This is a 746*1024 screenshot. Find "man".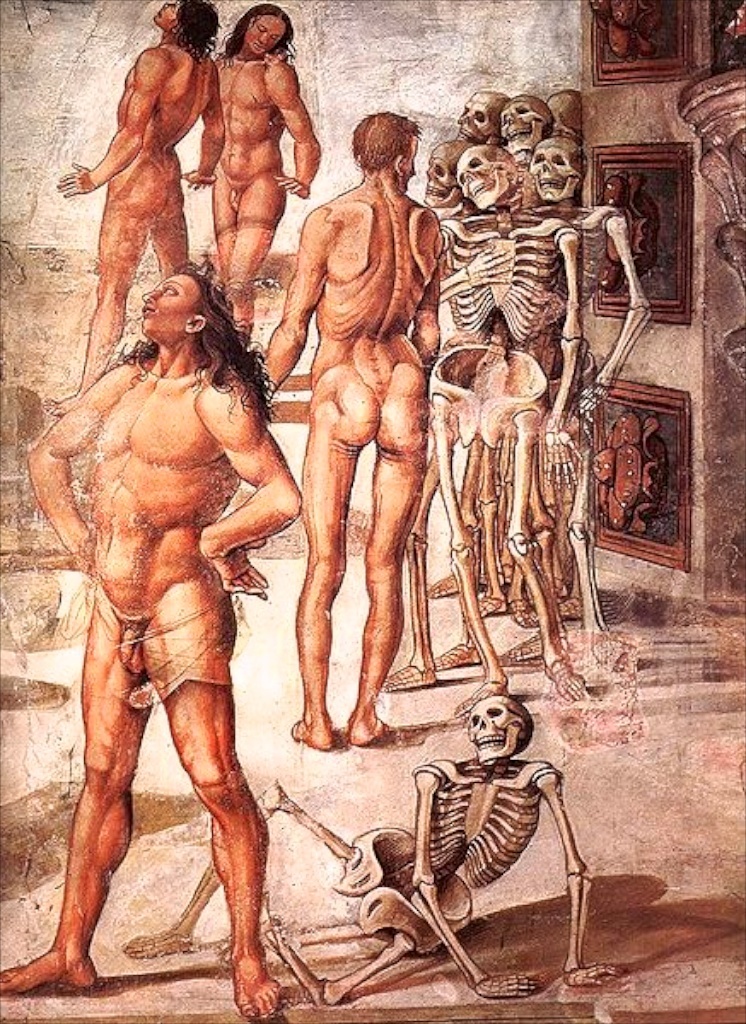
Bounding box: [0,268,310,1007].
